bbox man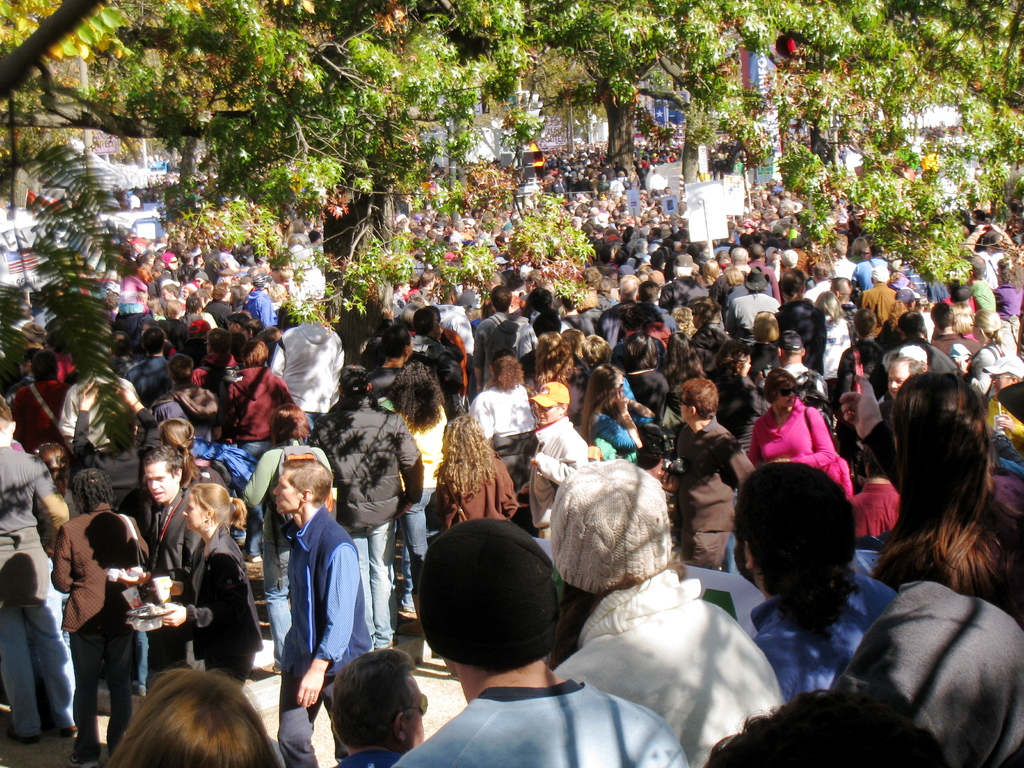
x1=254 y1=470 x2=372 y2=711
